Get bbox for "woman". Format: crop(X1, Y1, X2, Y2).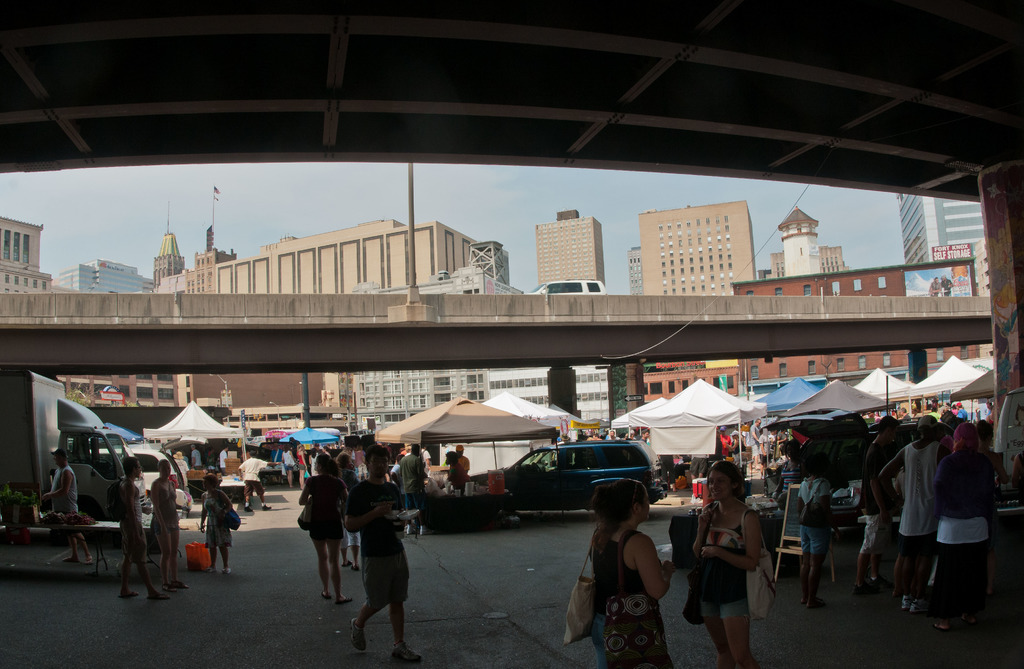
crop(299, 454, 350, 605).
